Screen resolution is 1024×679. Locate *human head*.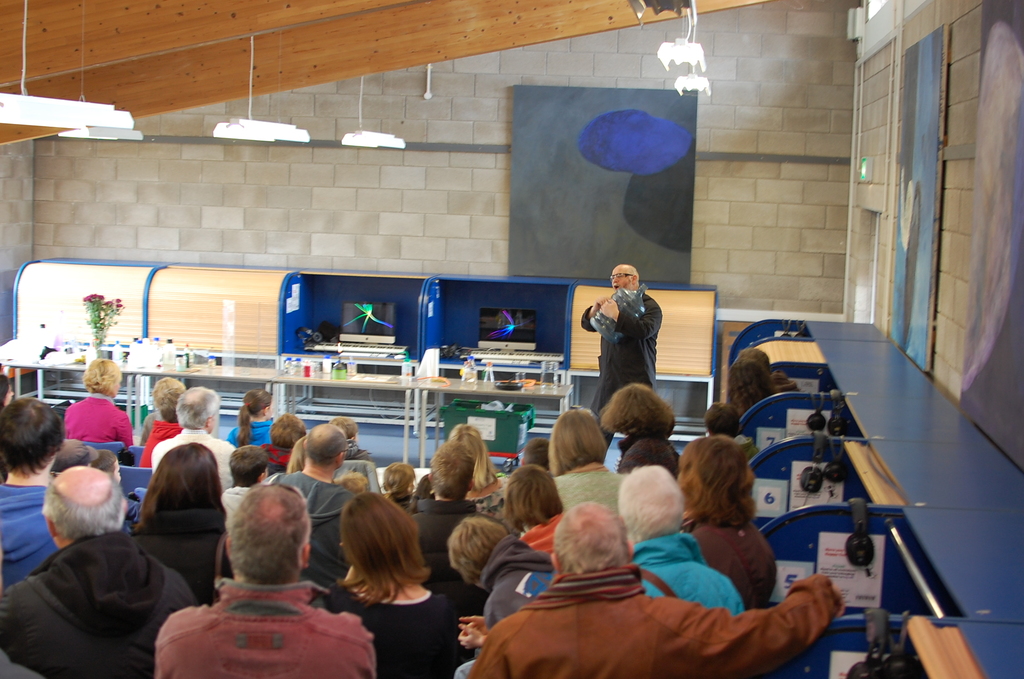
l=622, t=442, r=680, b=475.
